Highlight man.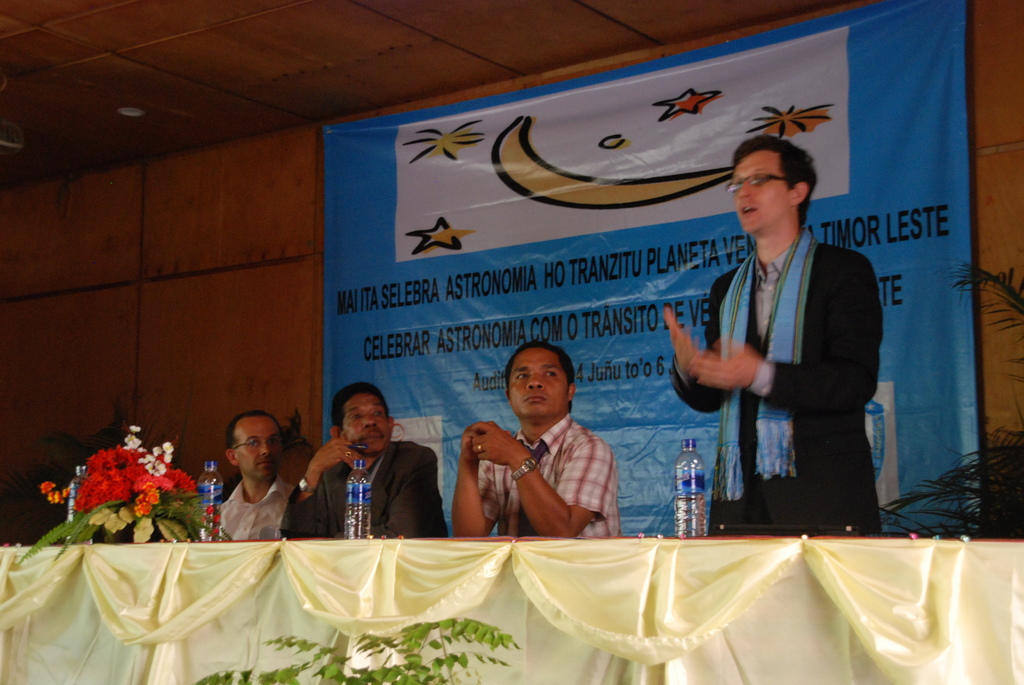
Highlighted region: bbox=(198, 411, 304, 562).
